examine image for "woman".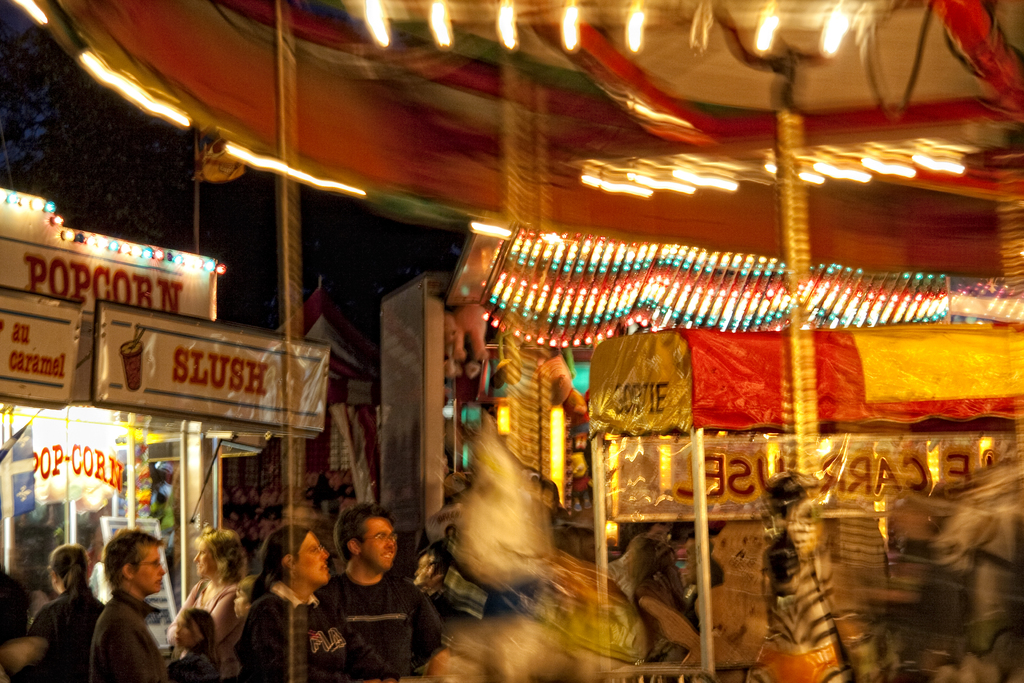
Examination result: [x1=24, y1=543, x2=116, y2=682].
